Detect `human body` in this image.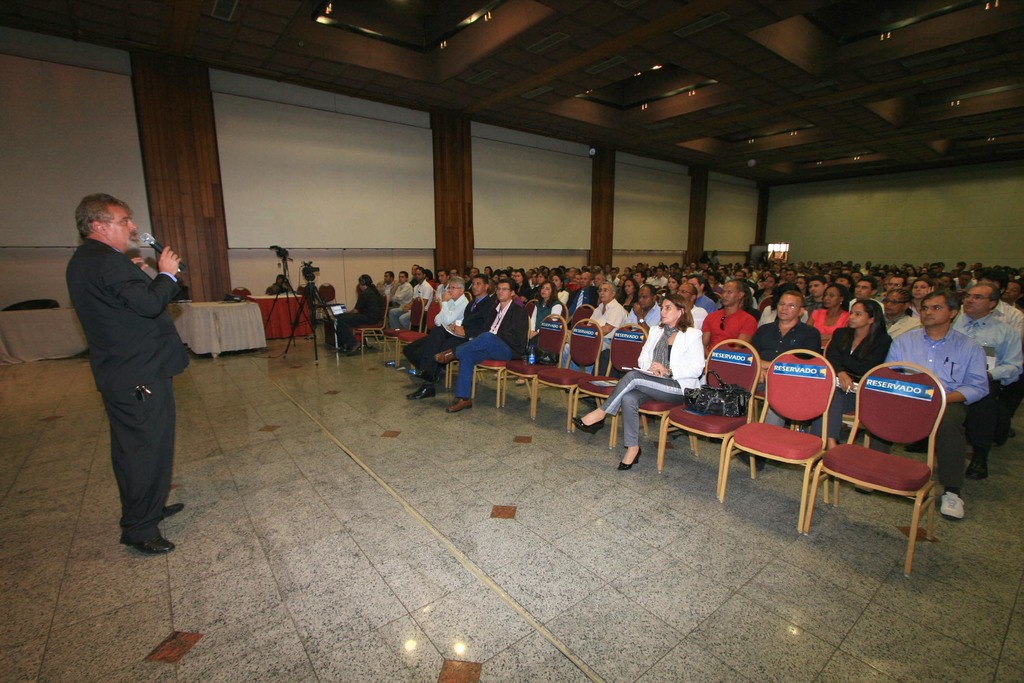
Detection: region(951, 303, 1023, 475).
